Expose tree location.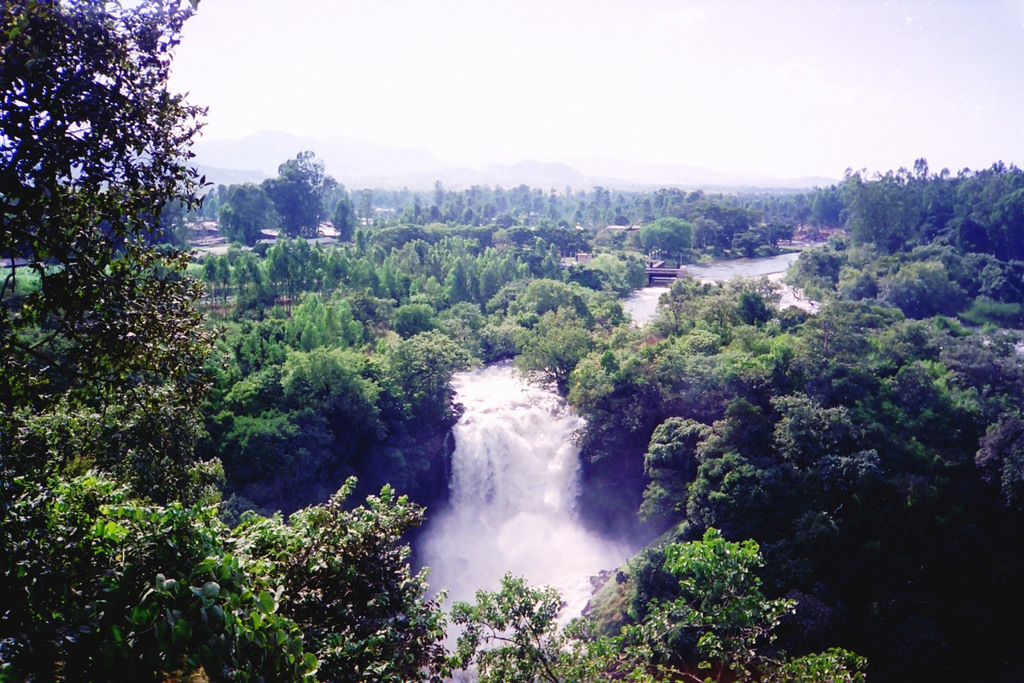
Exposed at [385,331,473,419].
